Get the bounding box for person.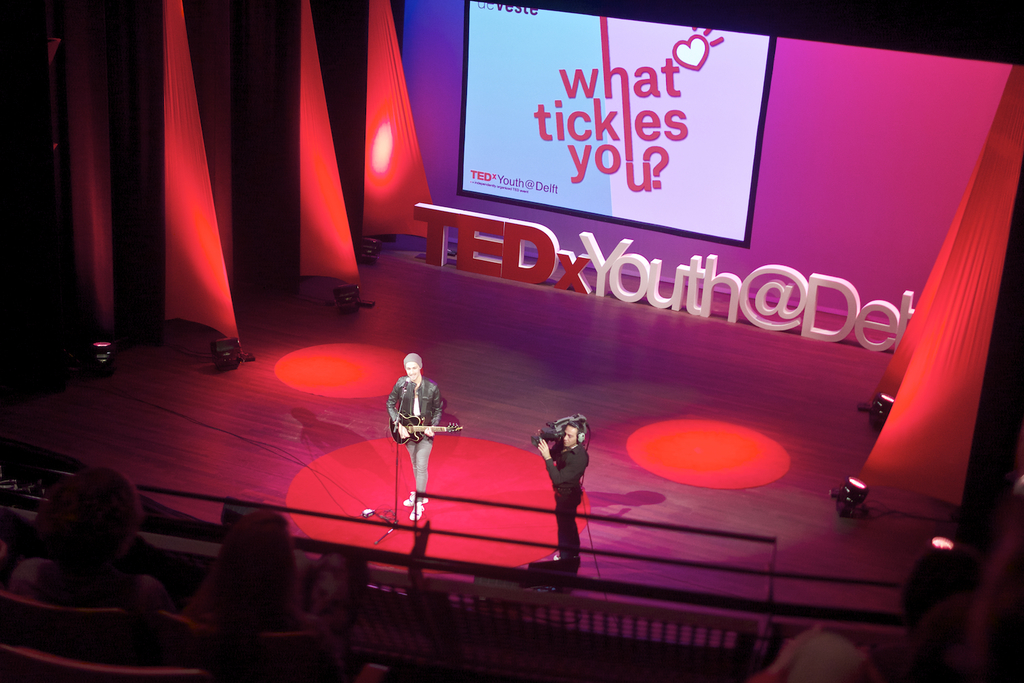
x1=380 y1=339 x2=448 y2=507.
